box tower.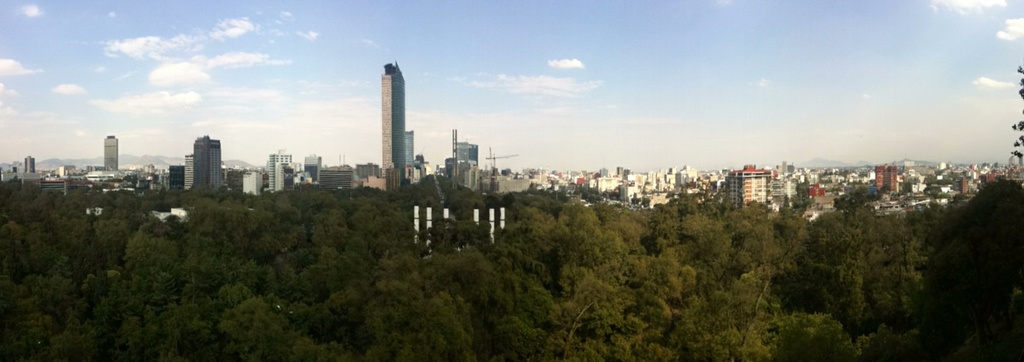
(102,136,122,174).
